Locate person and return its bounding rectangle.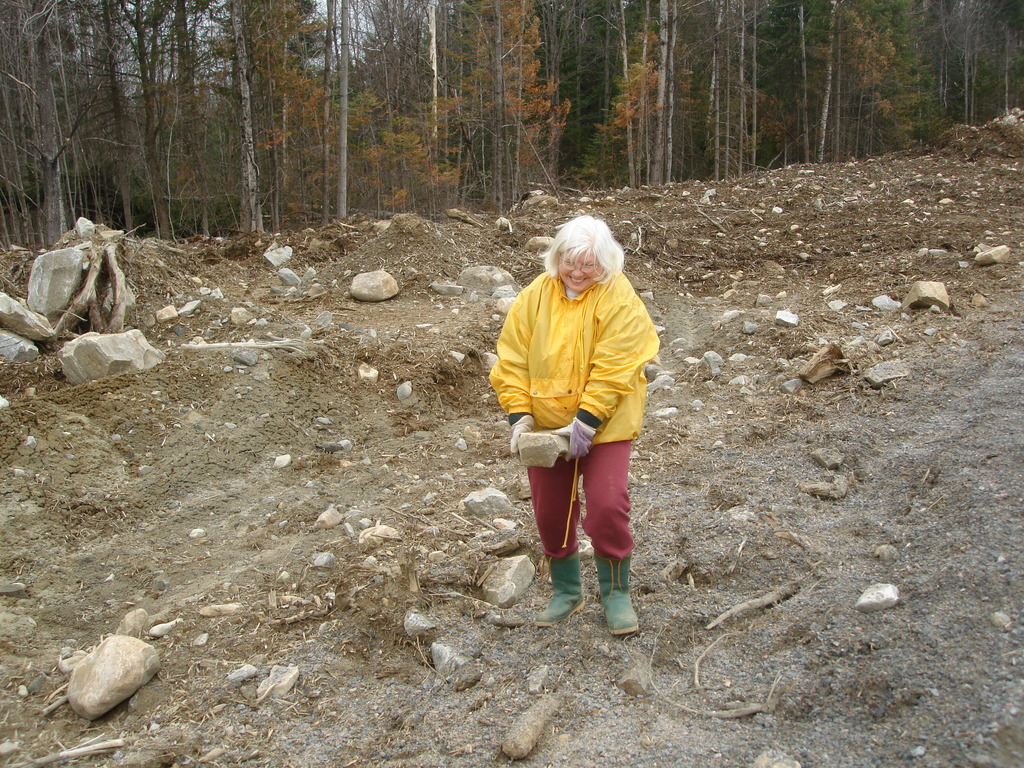
bbox=(485, 213, 658, 639).
